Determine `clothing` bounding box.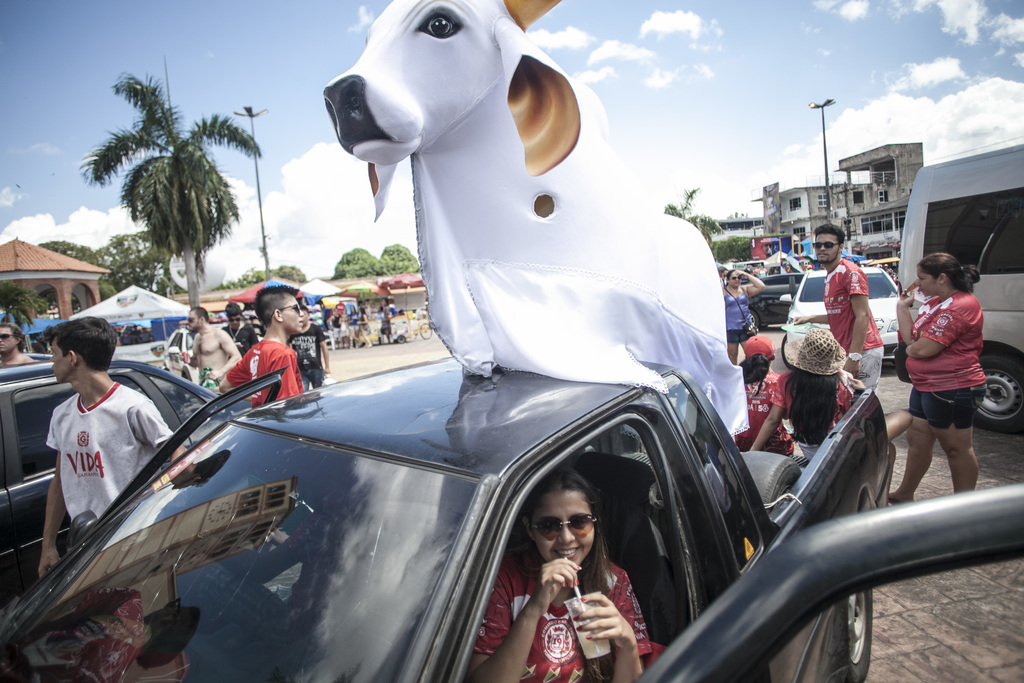
Determined: bbox=(723, 283, 758, 344).
